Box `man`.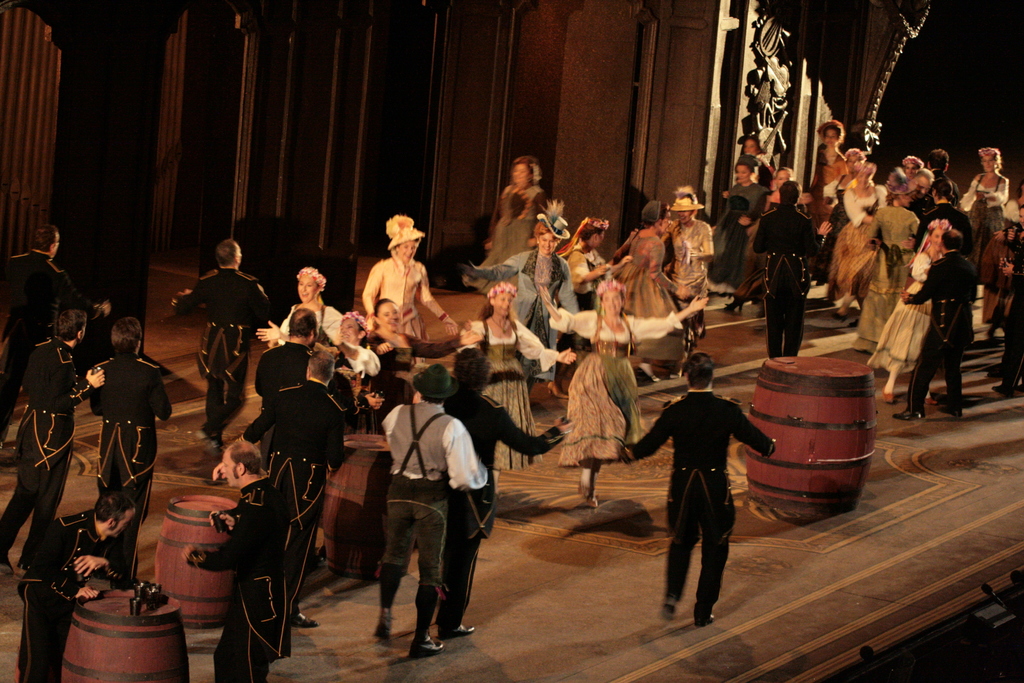
Rect(89, 316, 175, 581).
